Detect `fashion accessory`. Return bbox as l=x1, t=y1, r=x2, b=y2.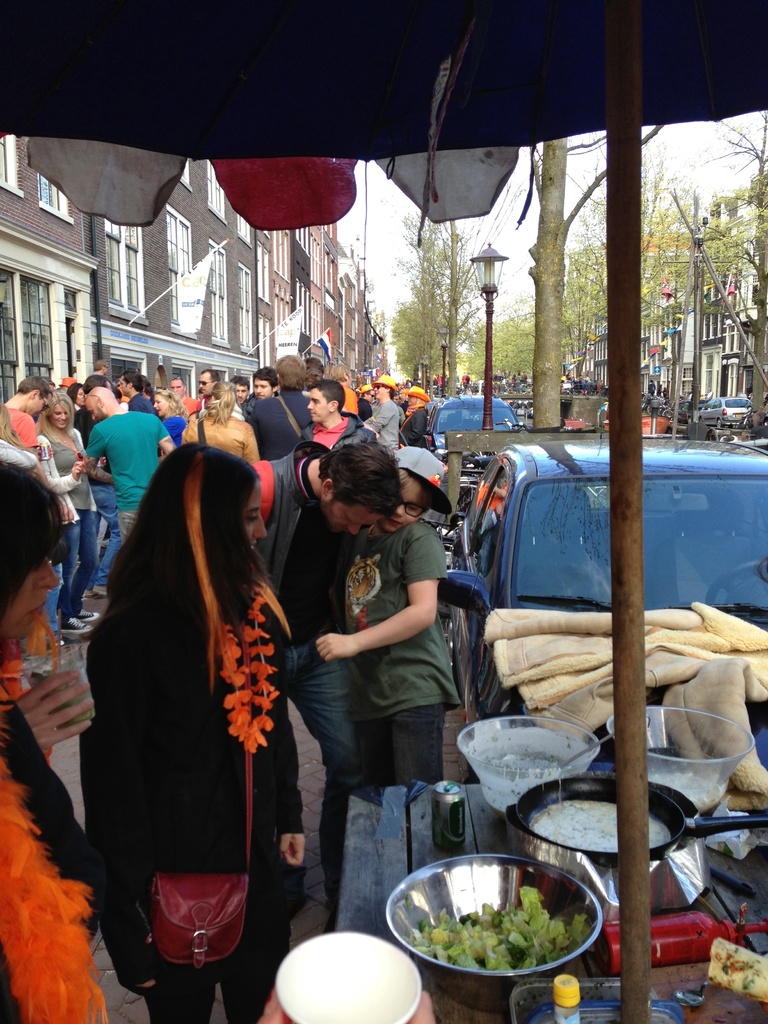
l=41, t=396, r=49, b=408.
